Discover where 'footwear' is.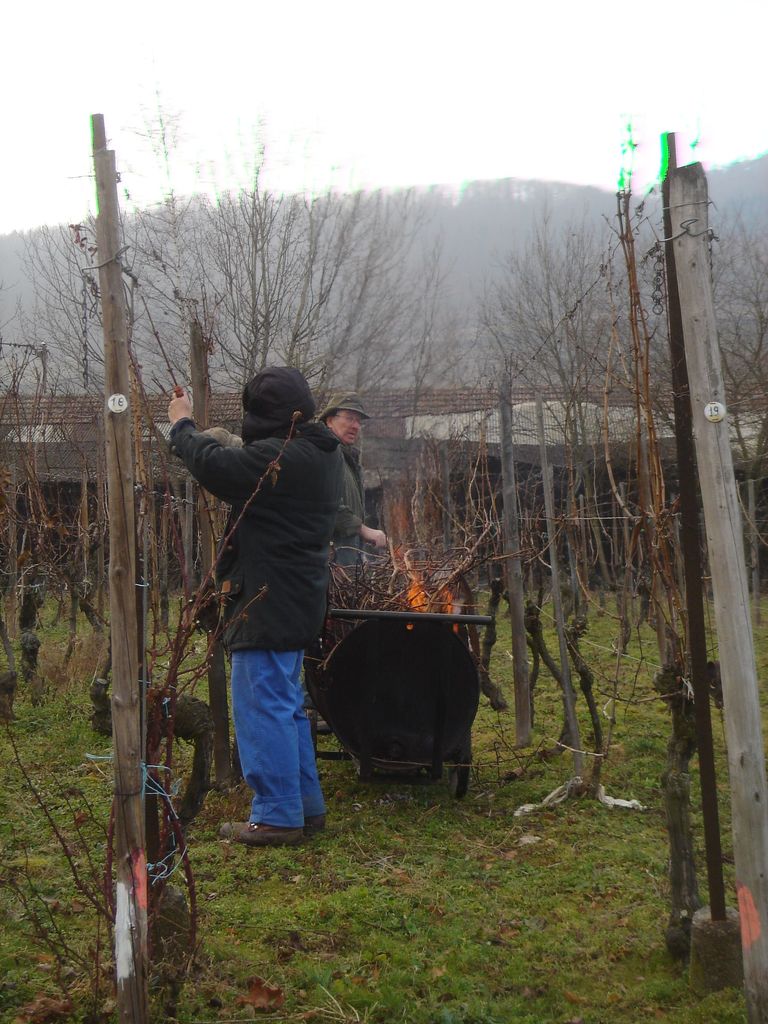
Discovered at (223,812,308,845).
